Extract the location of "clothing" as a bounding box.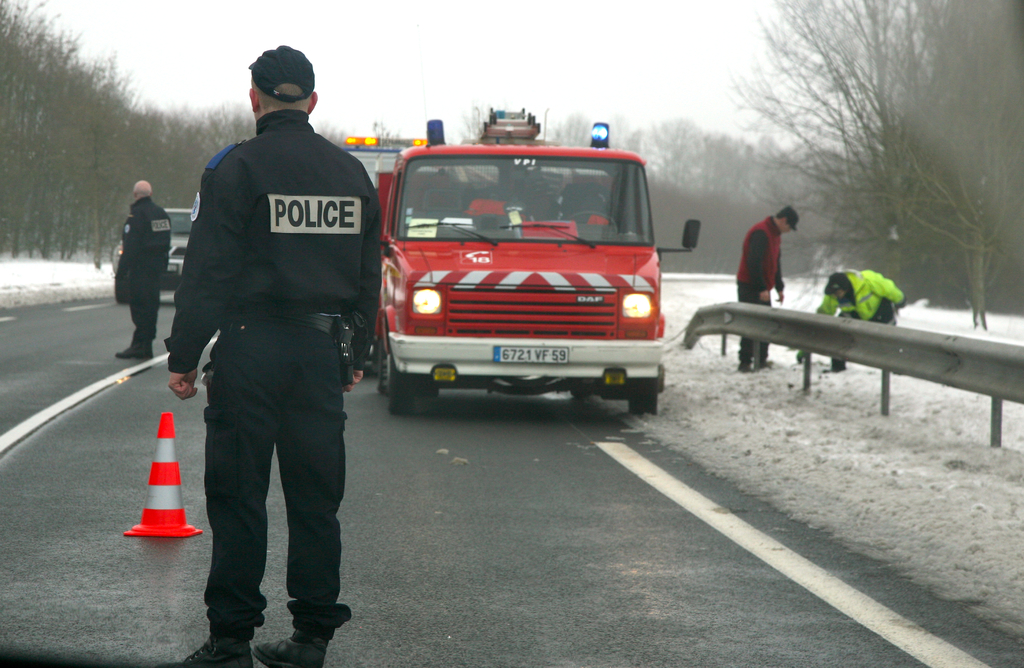
[left=802, top=268, right=902, bottom=366].
